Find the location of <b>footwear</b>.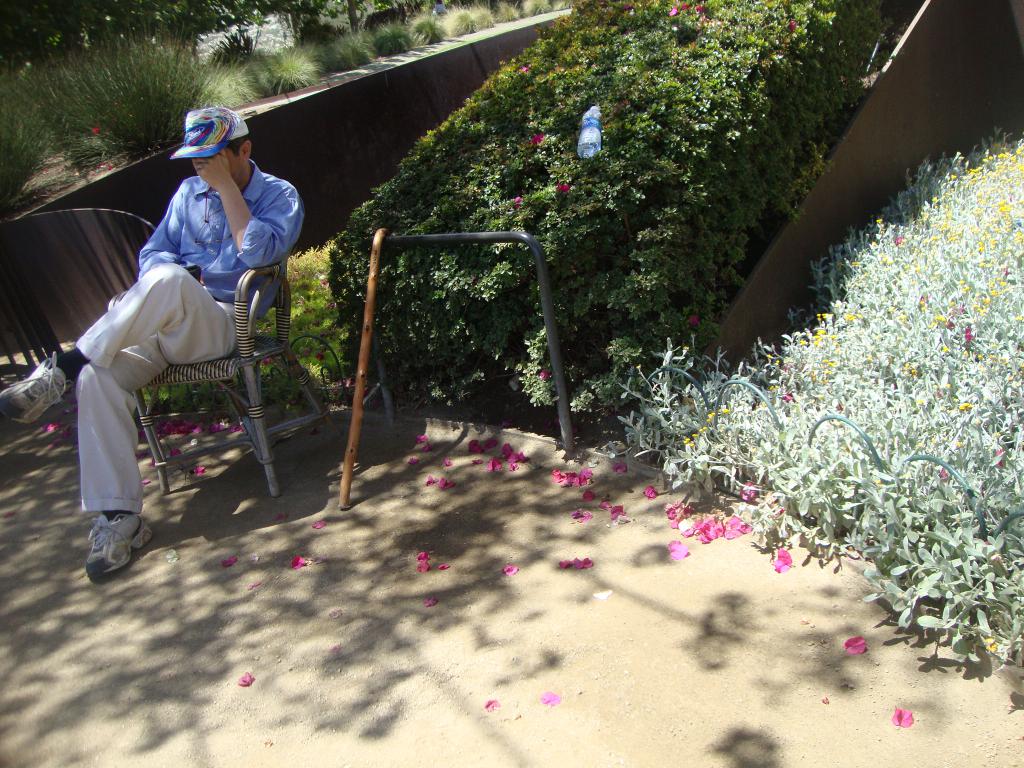
Location: l=81, t=511, r=157, b=575.
